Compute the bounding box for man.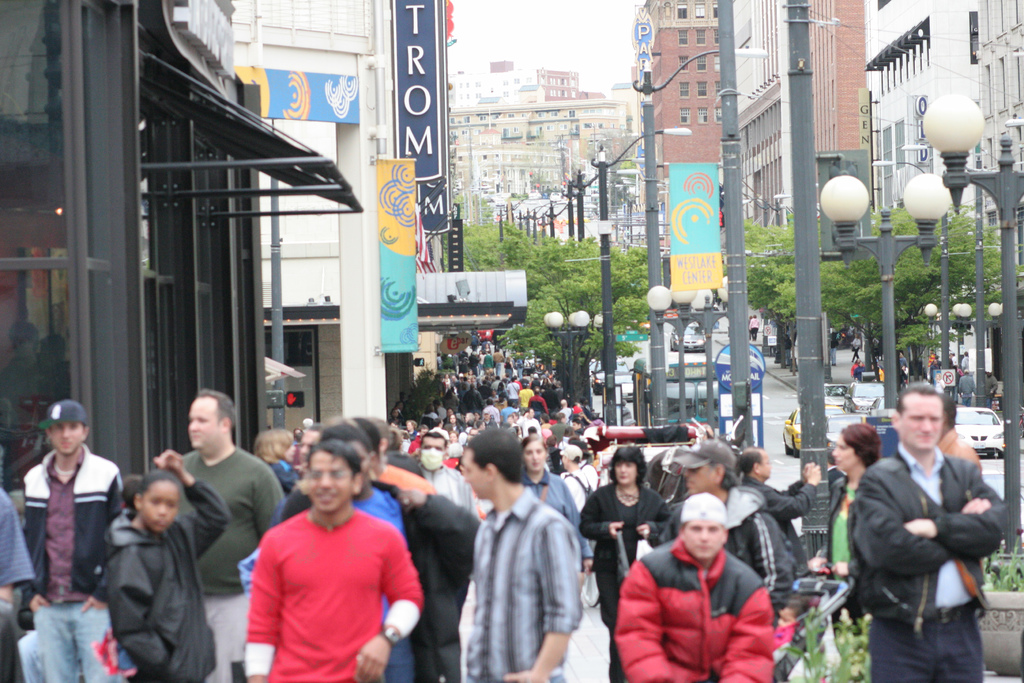
select_region(939, 393, 984, 482).
